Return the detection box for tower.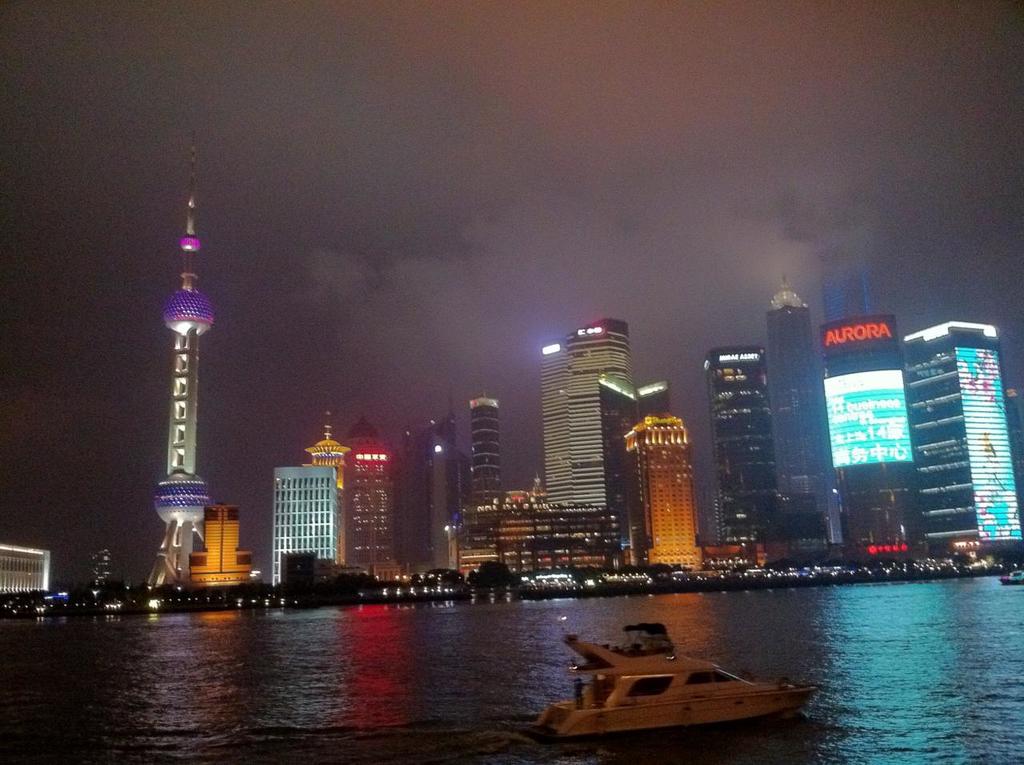
758/294/838/560.
